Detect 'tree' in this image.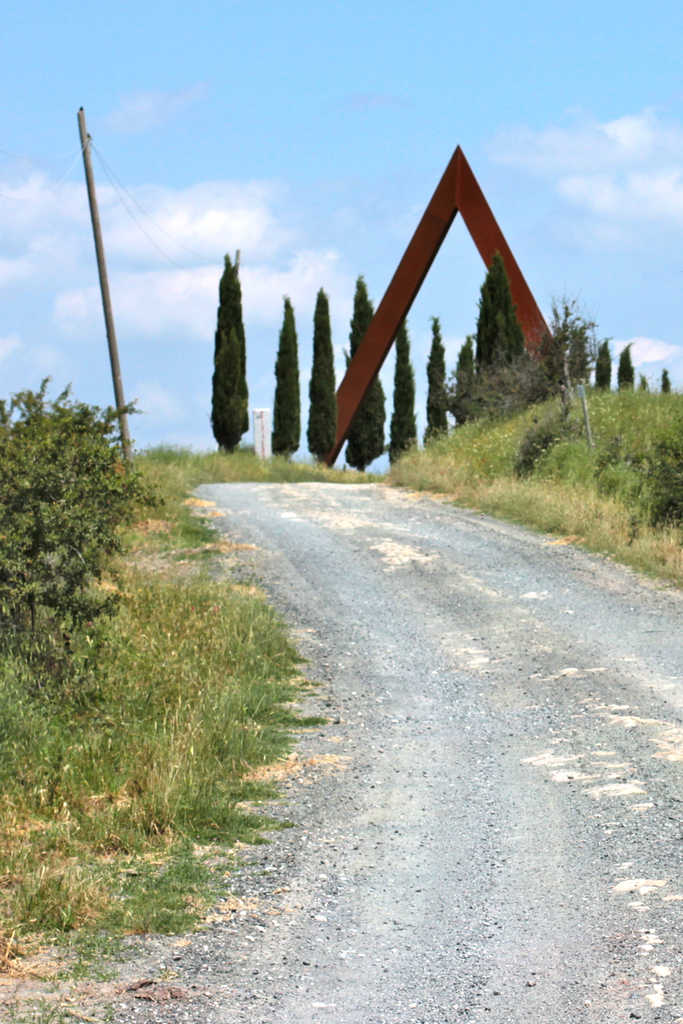
Detection: box=[304, 289, 339, 464].
